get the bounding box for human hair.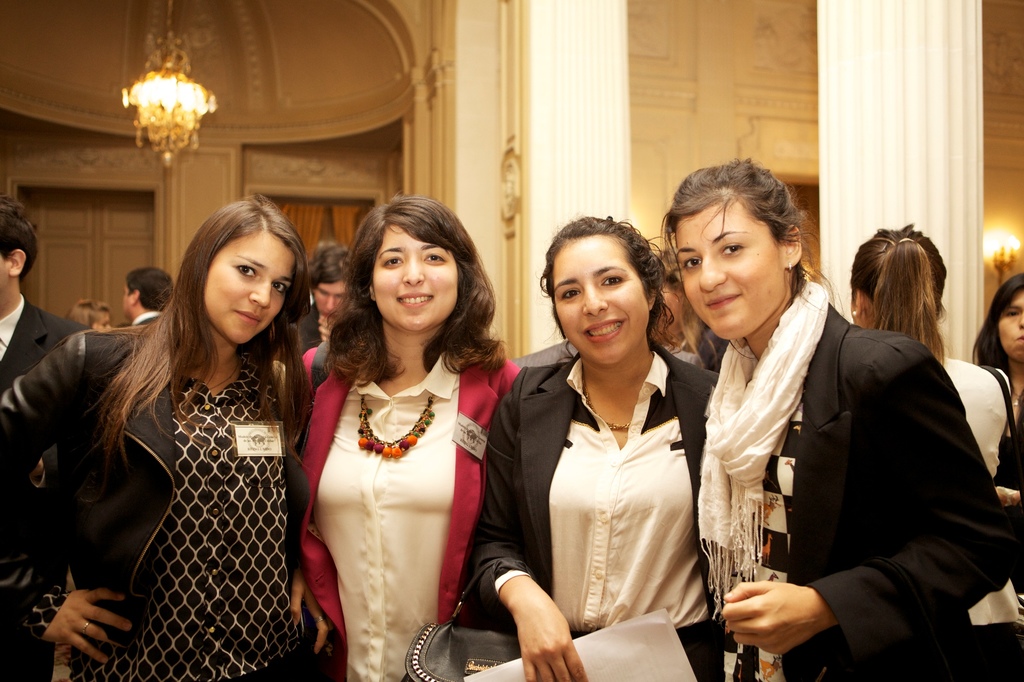
left=124, top=265, right=176, bottom=312.
